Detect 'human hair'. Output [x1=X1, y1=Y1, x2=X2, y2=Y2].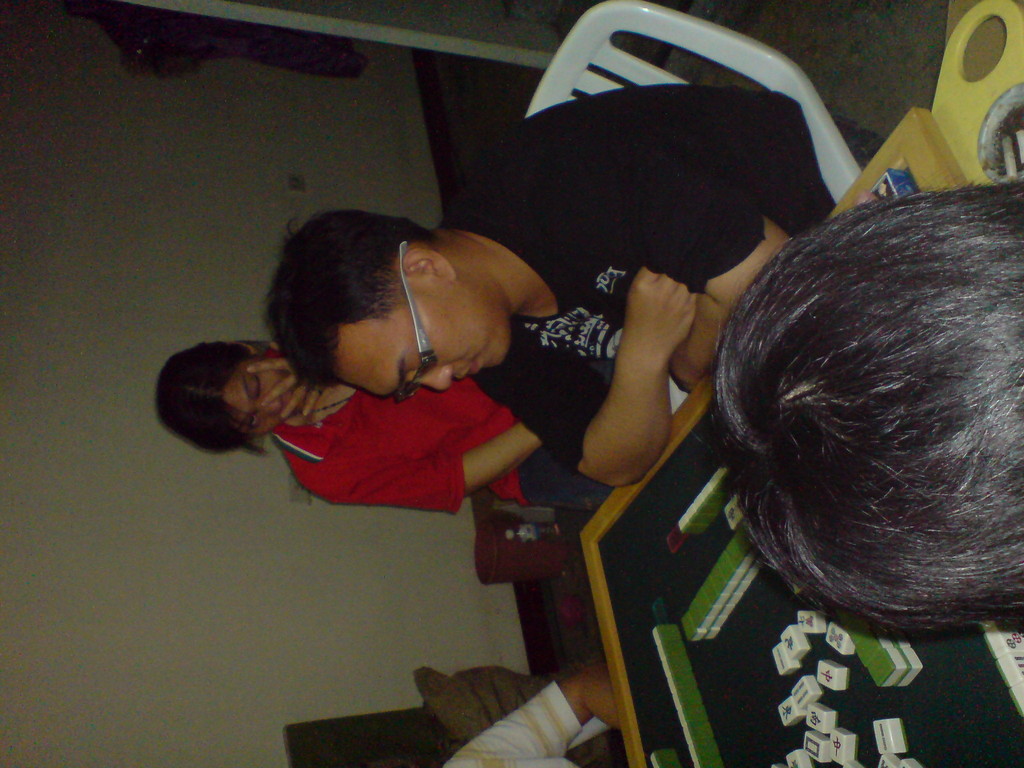
[x1=721, y1=191, x2=1023, y2=639].
